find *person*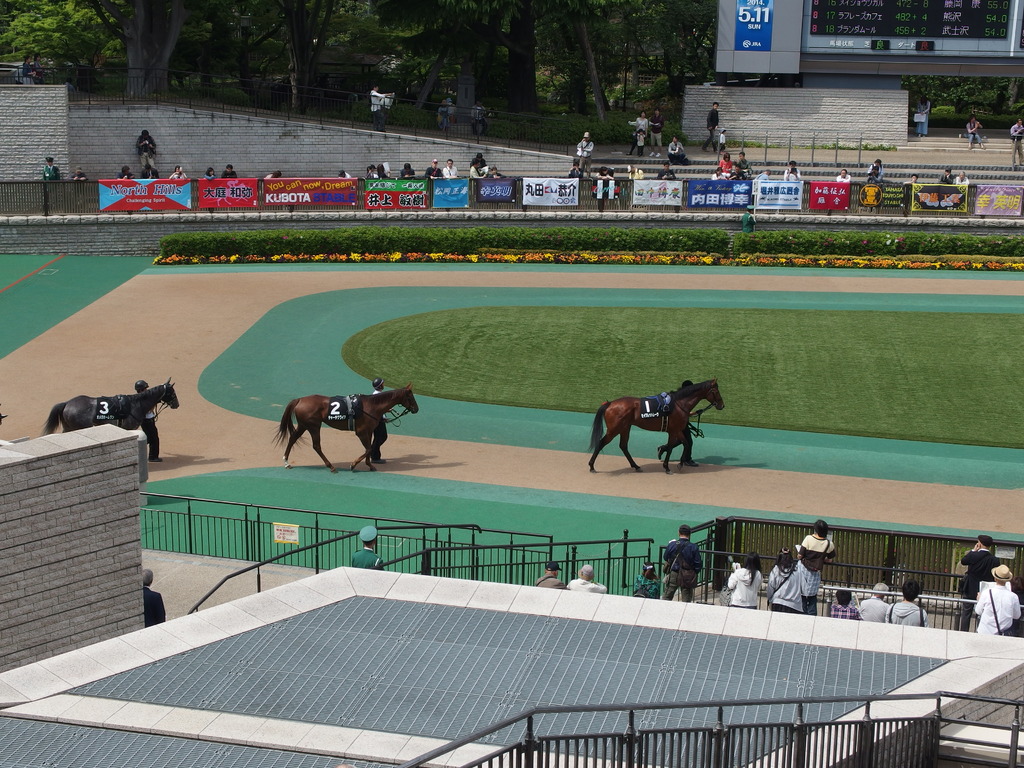
657,158,678,185
